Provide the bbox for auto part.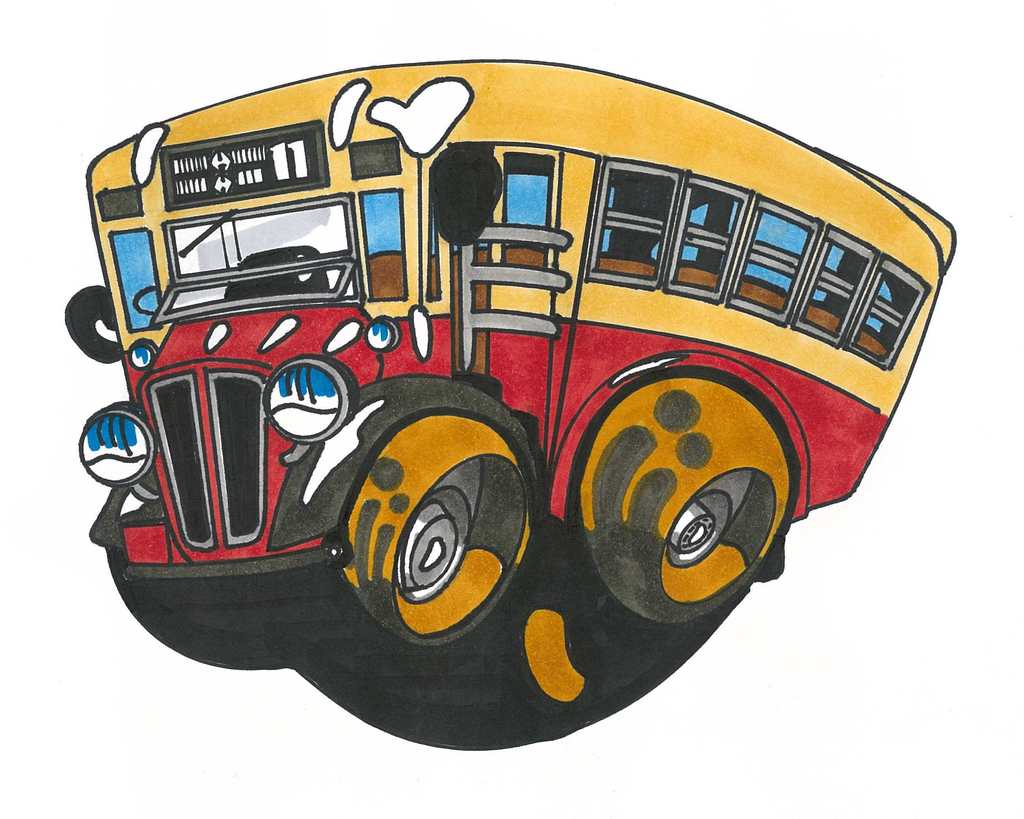
Rect(328, 408, 527, 639).
